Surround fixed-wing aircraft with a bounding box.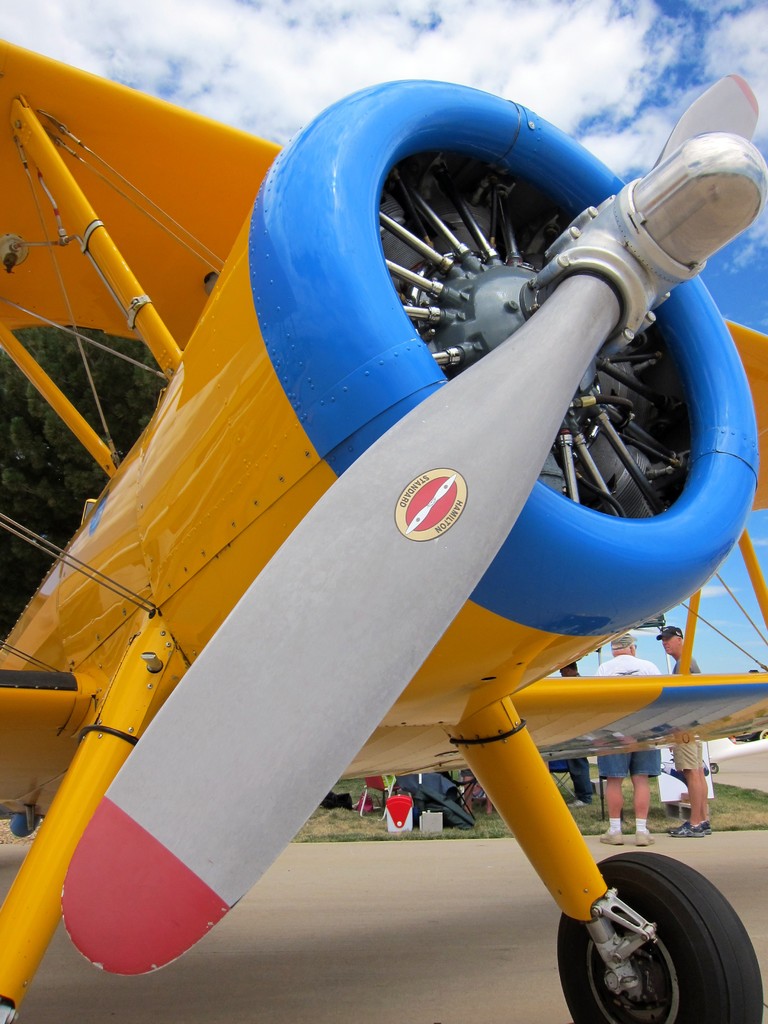
x1=0 y1=39 x2=767 y2=1023.
